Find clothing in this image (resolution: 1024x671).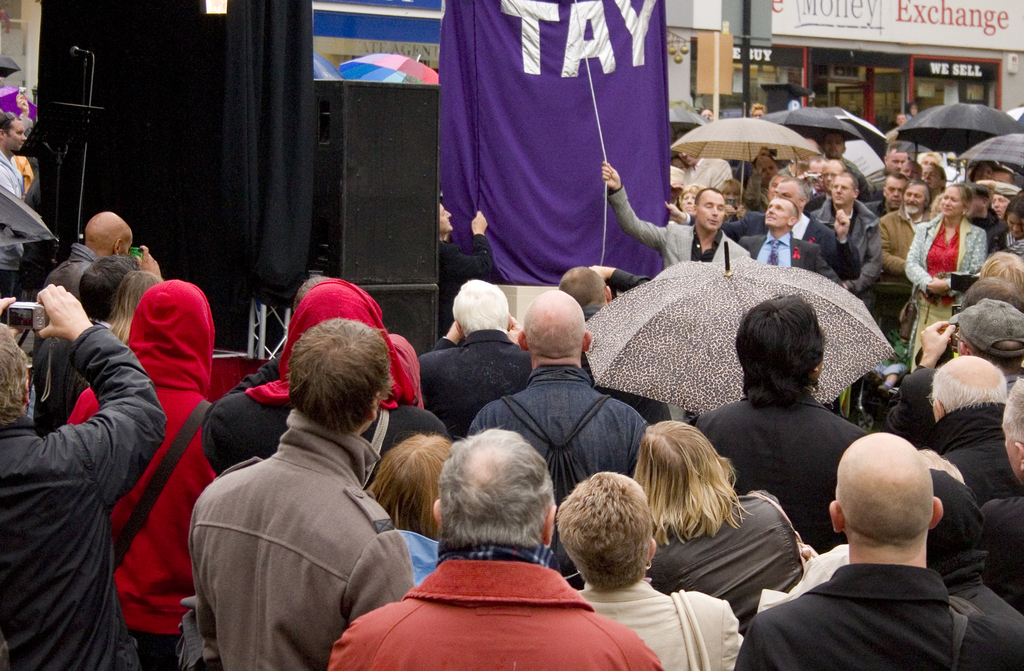
739, 564, 1023, 670.
